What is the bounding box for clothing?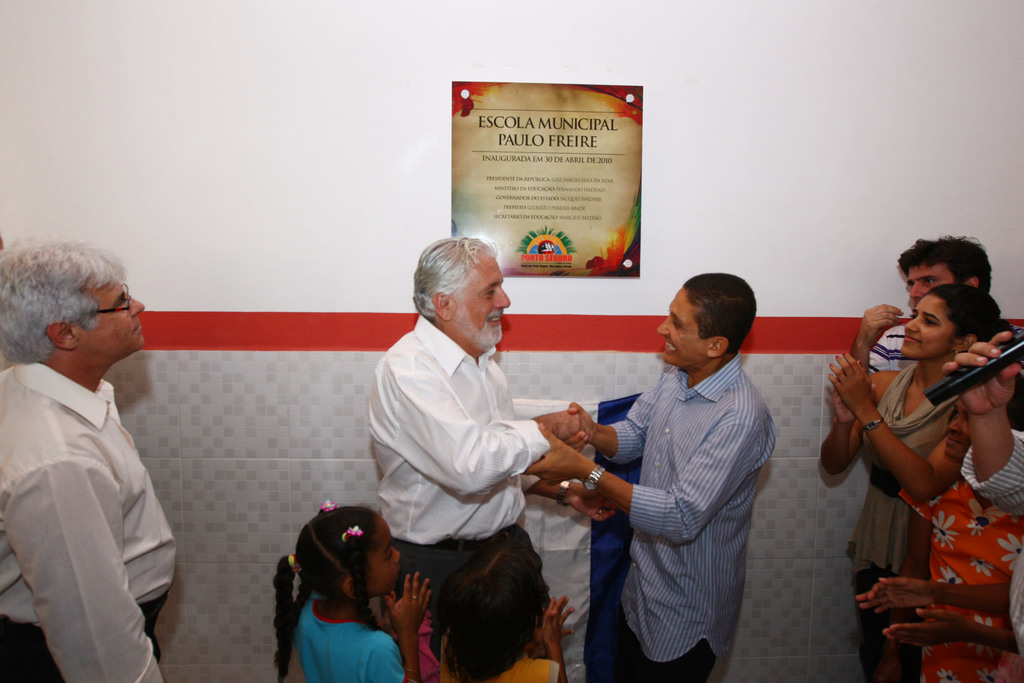
(841,352,950,682).
